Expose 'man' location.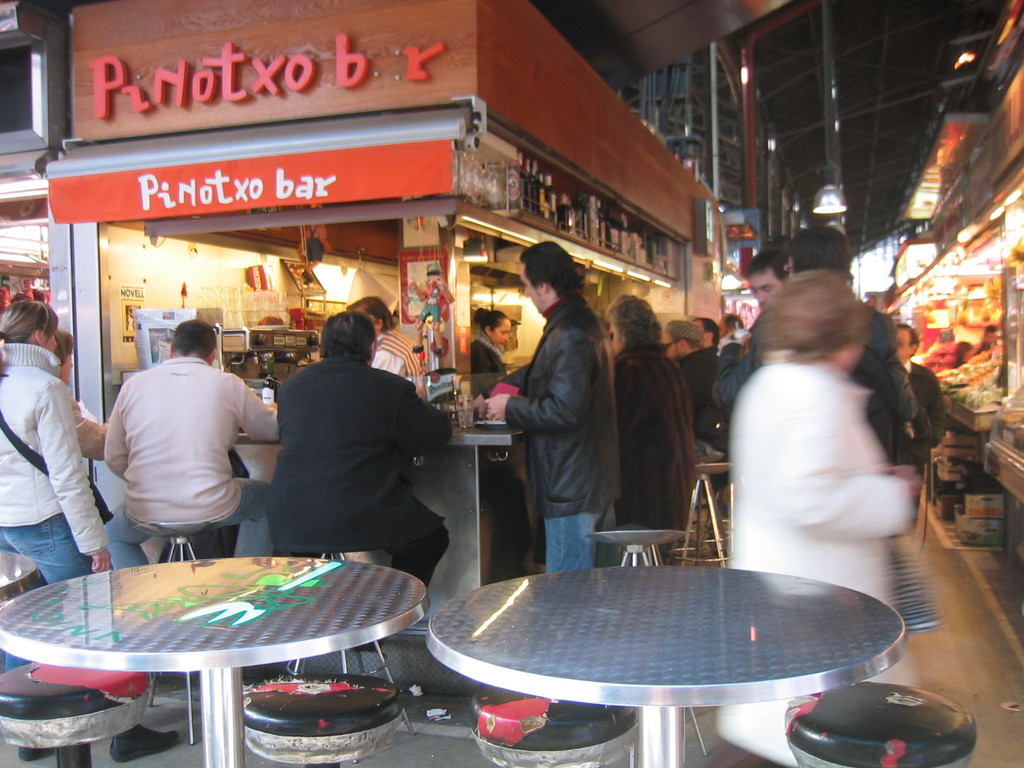
Exposed at pyautogui.locateOnScreen(704, 229, 924, 481).
